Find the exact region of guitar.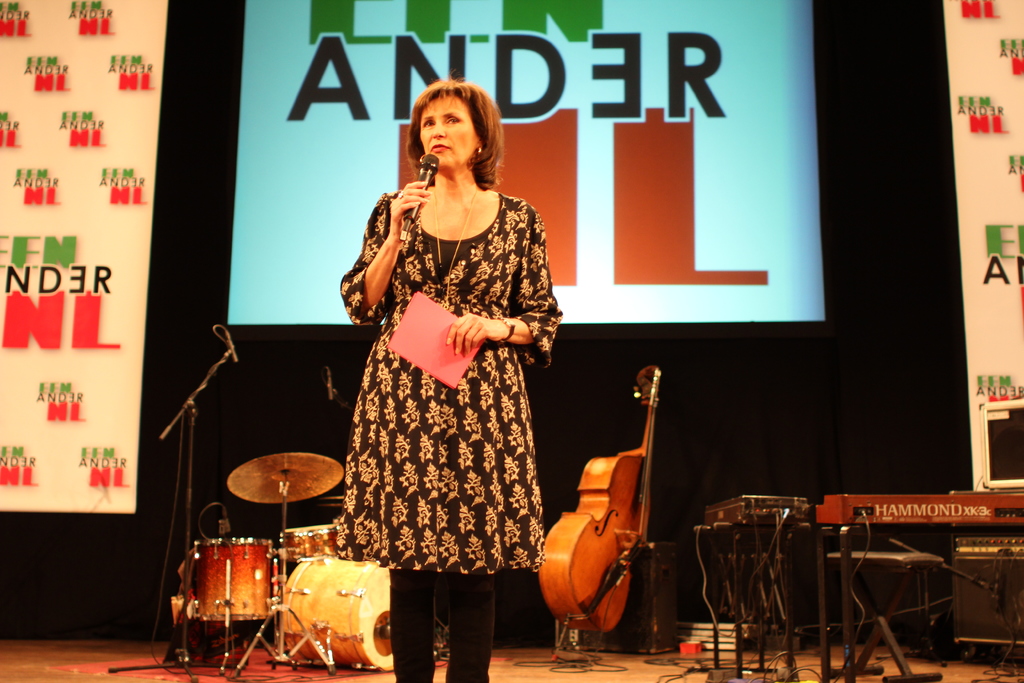
Exact region: locate(534, 361, 662, 638).
